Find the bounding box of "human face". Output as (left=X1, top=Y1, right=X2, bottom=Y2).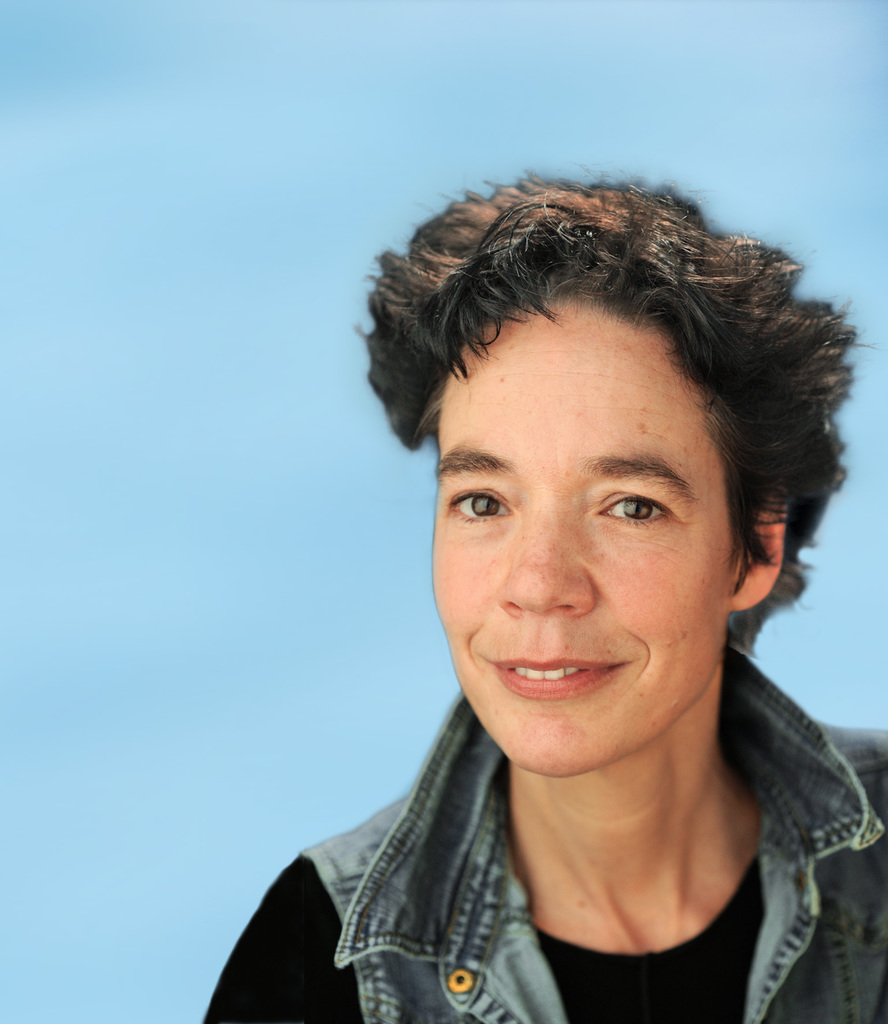
(left=427, top=286, right=741, bottom=787).
